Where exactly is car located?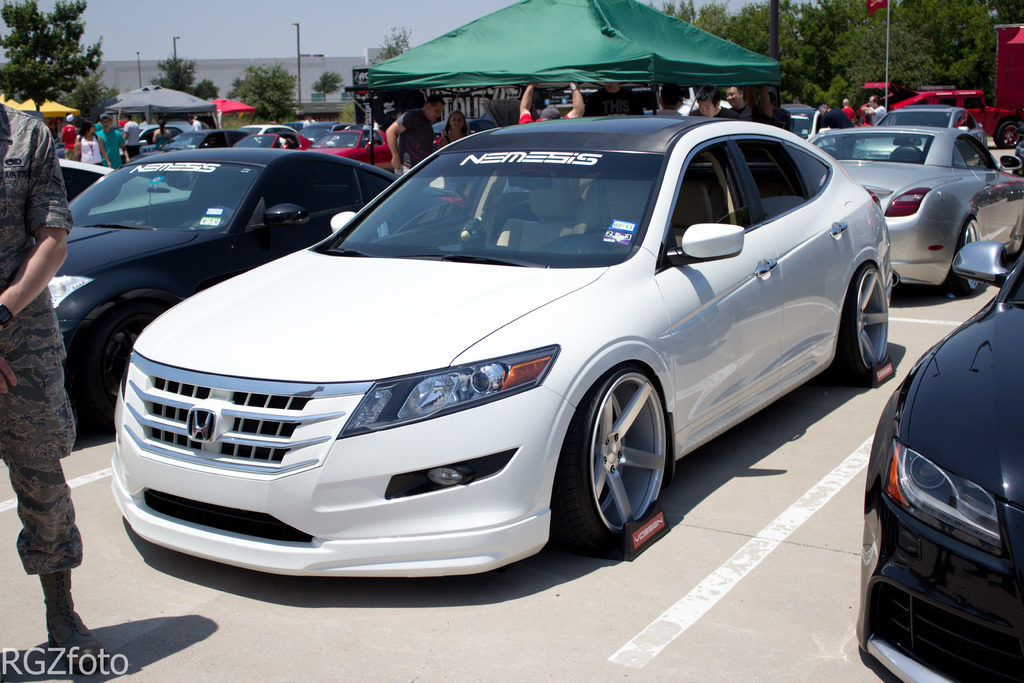
Its bounding box is <bbox>122, 126, 399, 170</bbox>.
